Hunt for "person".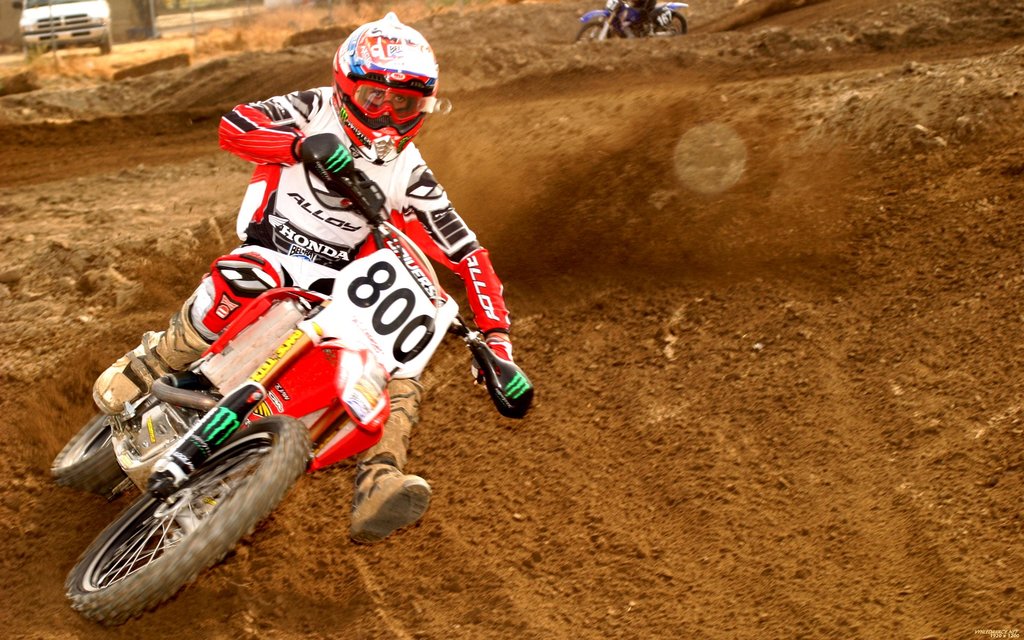
Hunted down at (116,19,497,564).
